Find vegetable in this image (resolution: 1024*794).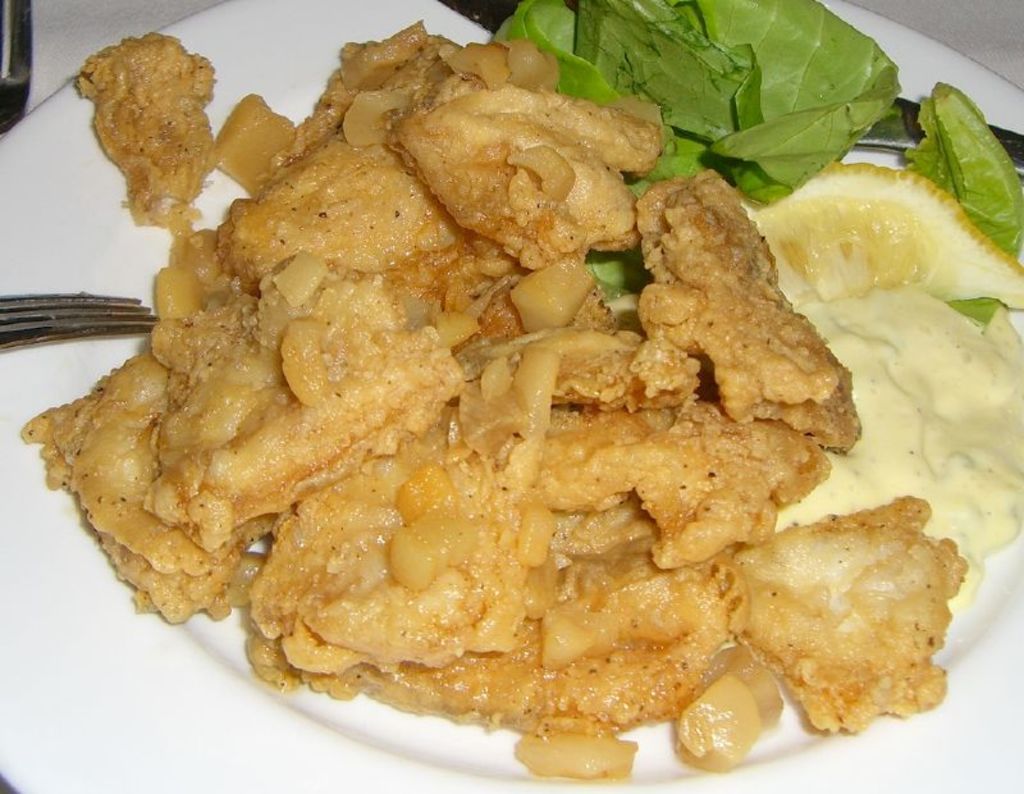
{"x1": 948, "y1": 293, "x2": 1021, "y2": 327}.
